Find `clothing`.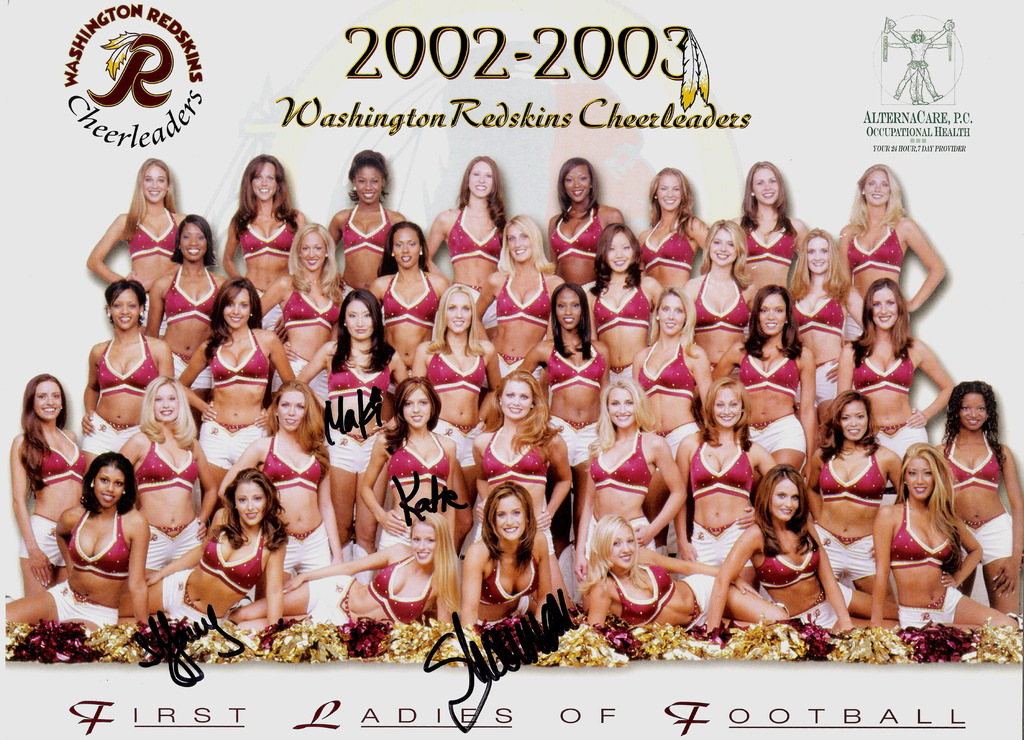
detection(27, 424, 83, 491).
